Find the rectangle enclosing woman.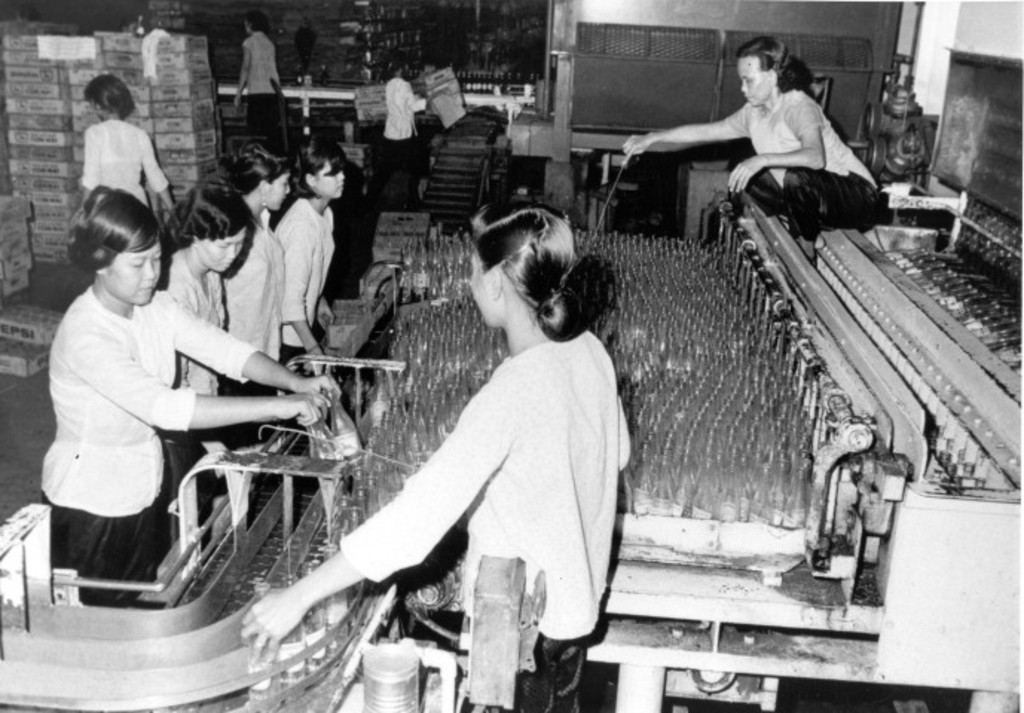
bbox(621, 37, 878, 260).
